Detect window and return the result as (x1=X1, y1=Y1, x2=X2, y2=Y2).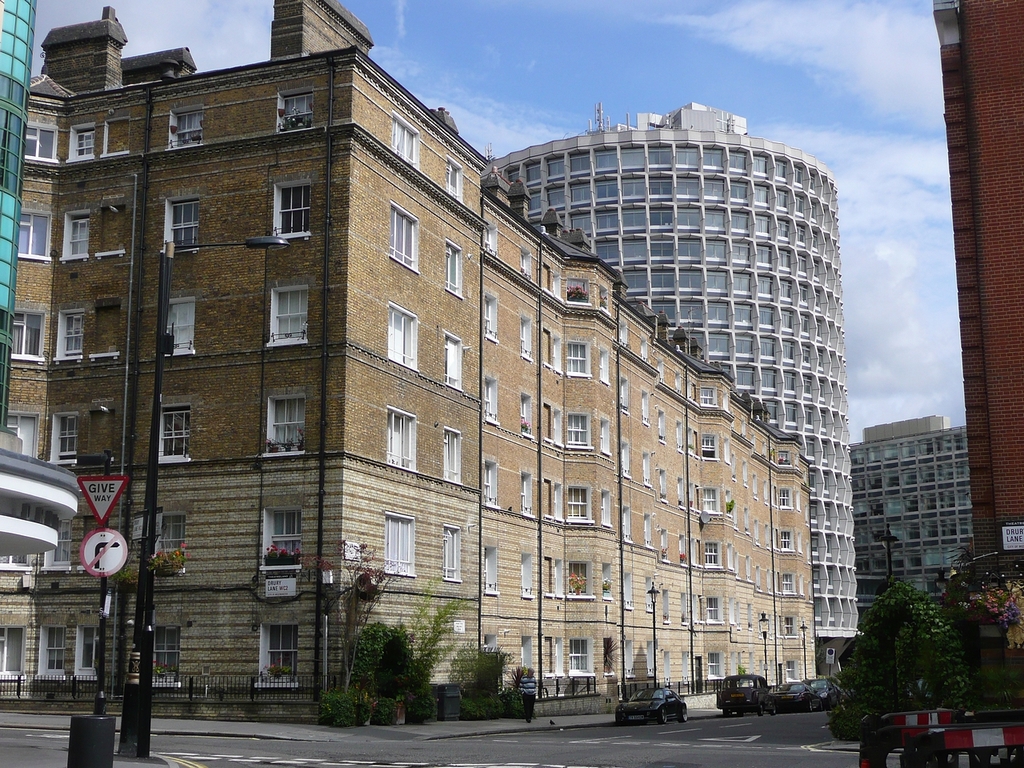
(x1=10, y1=314, x2=45, y2=372).
